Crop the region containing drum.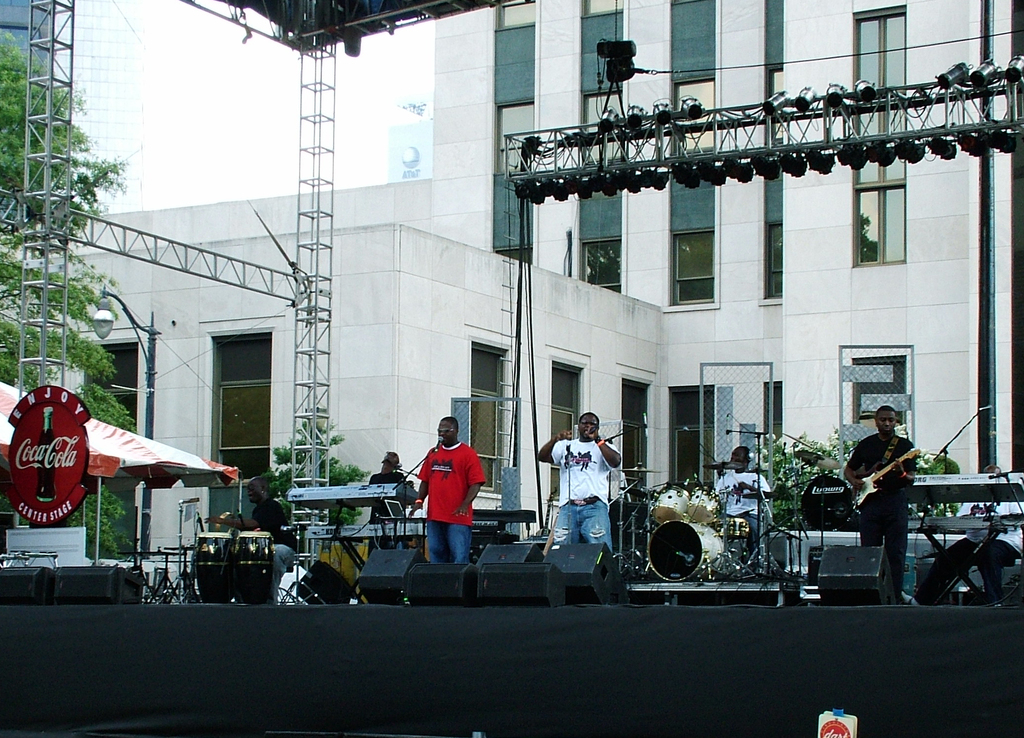
Crop region: locate(231, 530, 275, 605).
